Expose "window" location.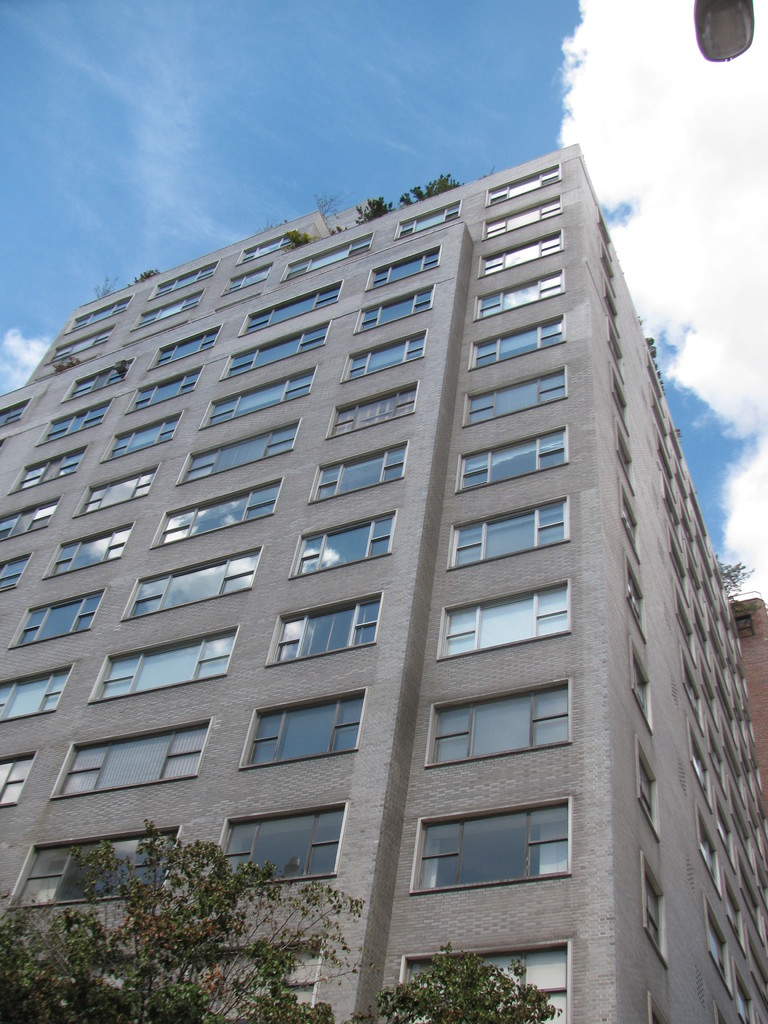
Exposed at 424 680 570 765.
